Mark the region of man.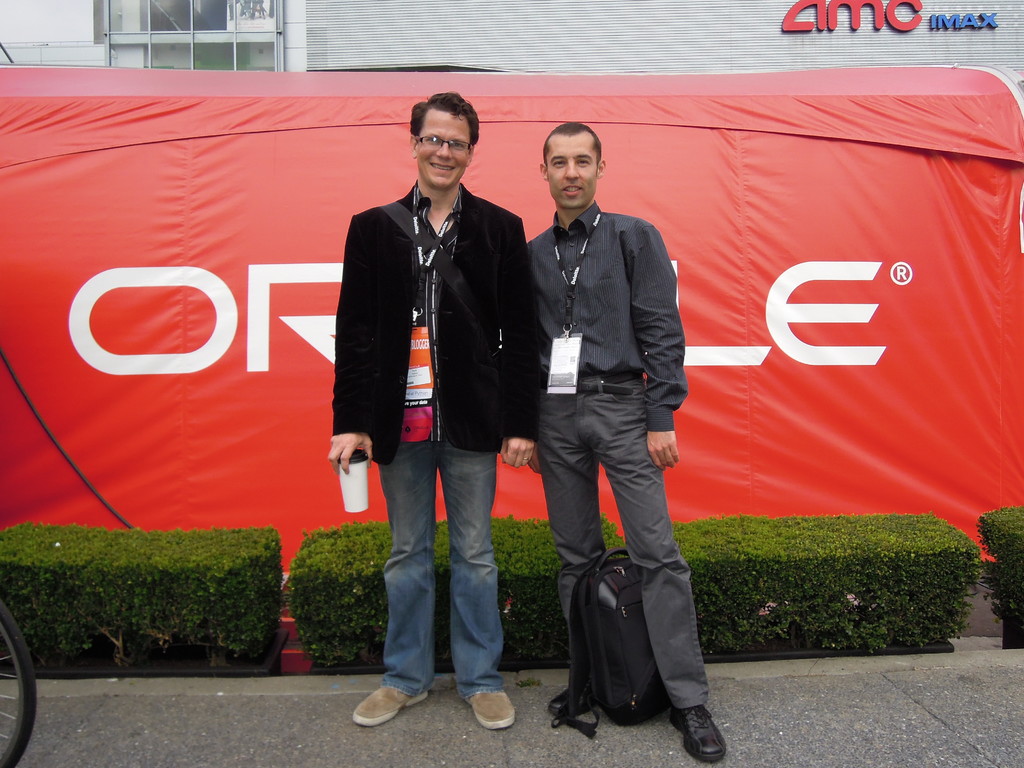
Region: 516, 111, 712, 764.
